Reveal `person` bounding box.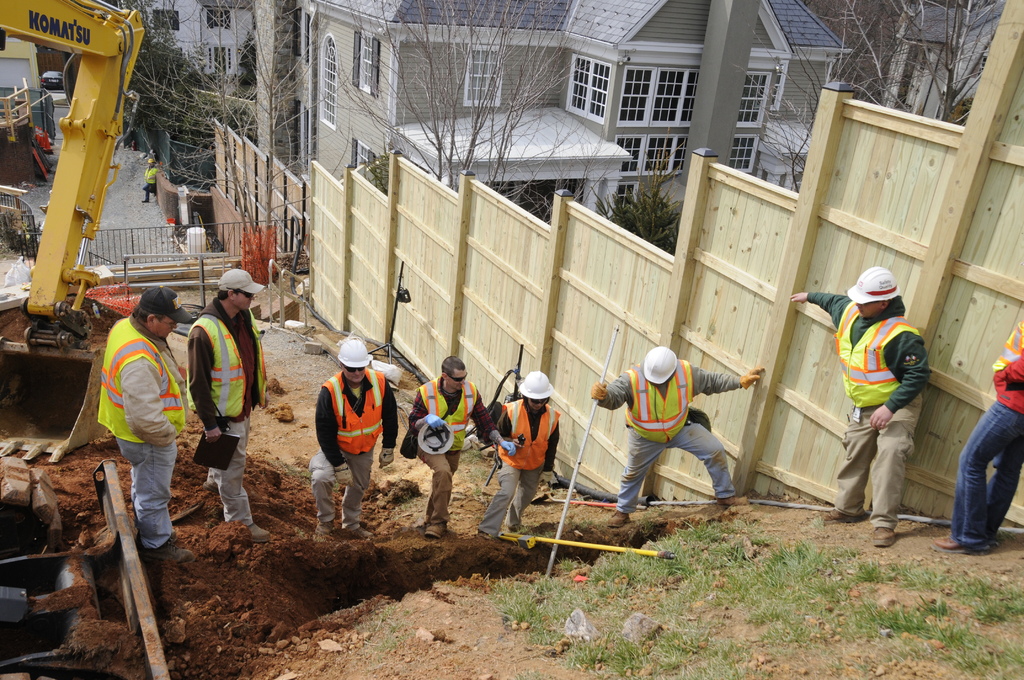
Revealed: pyautogui.locateOnScreen(792, 267, 929, 547).
